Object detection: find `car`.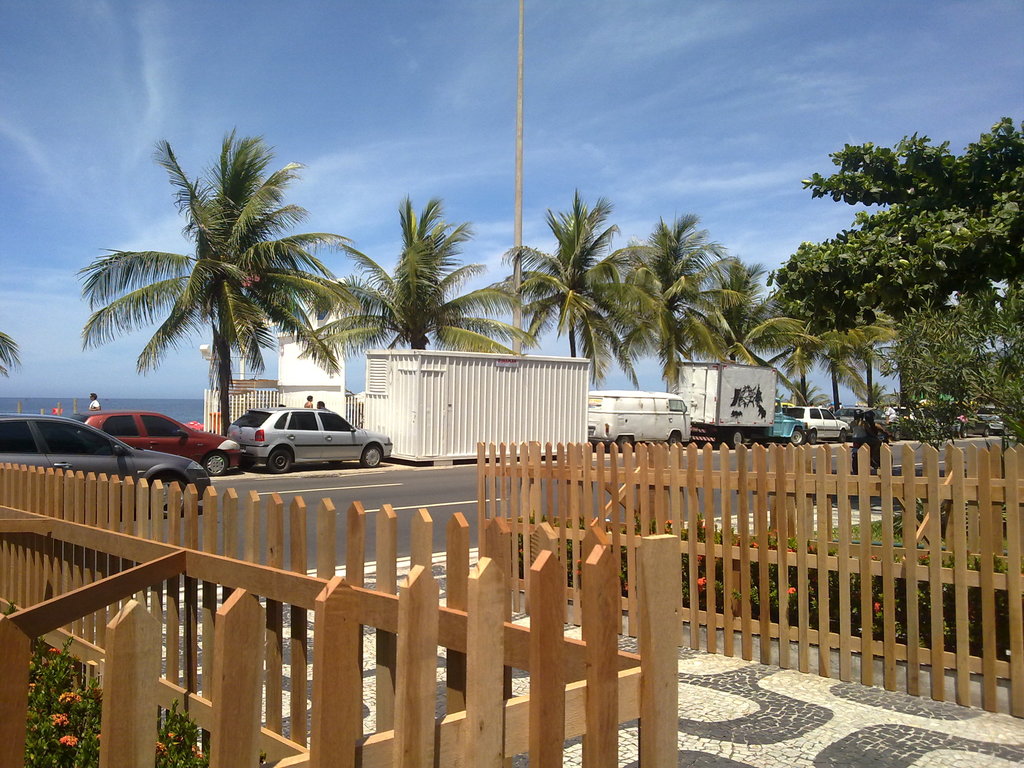
0/413/210/519.
